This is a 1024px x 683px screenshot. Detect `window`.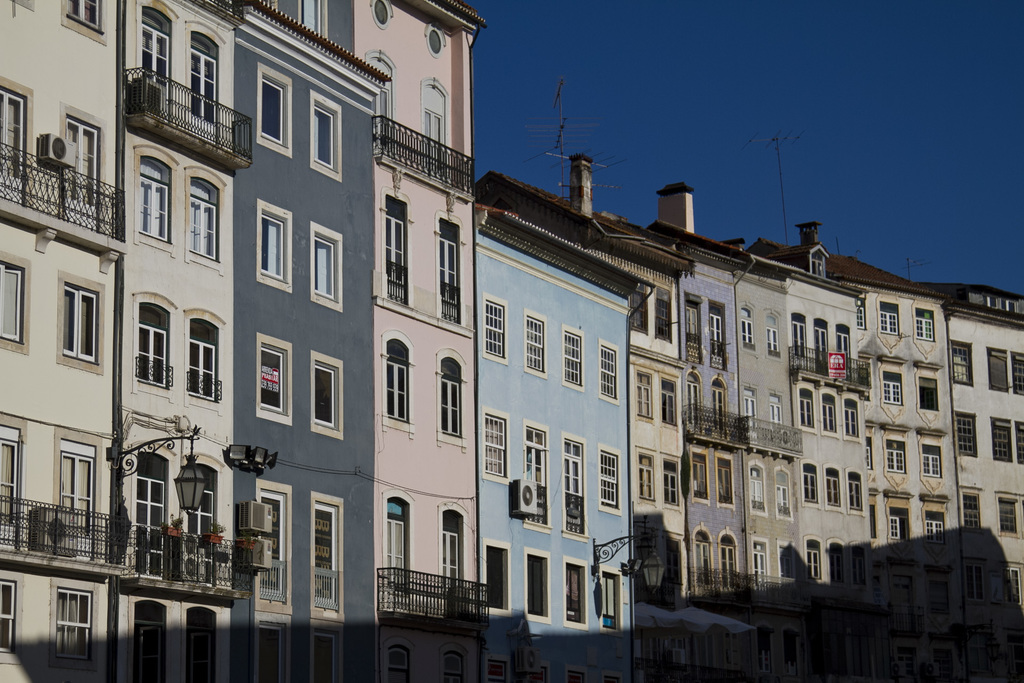
[955, 411, 975, 456].
